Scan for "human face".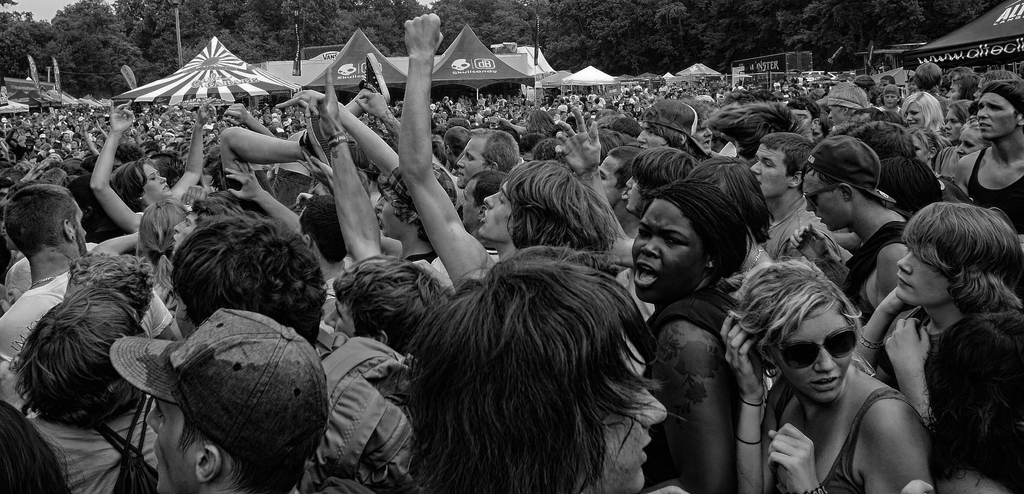
Scan result: (left=753, top=143, right=785, bottom=193).
